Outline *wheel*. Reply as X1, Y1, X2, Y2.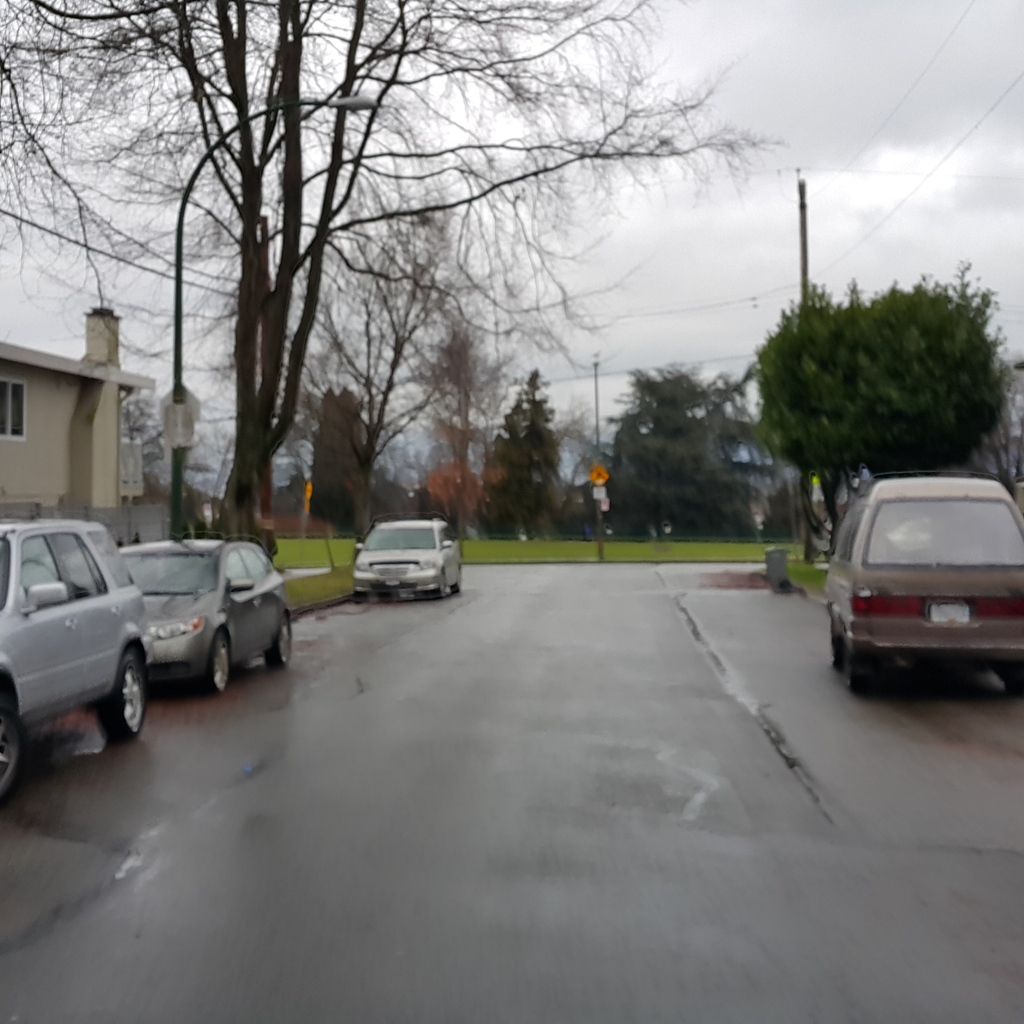
93, 647, 148, 746.
